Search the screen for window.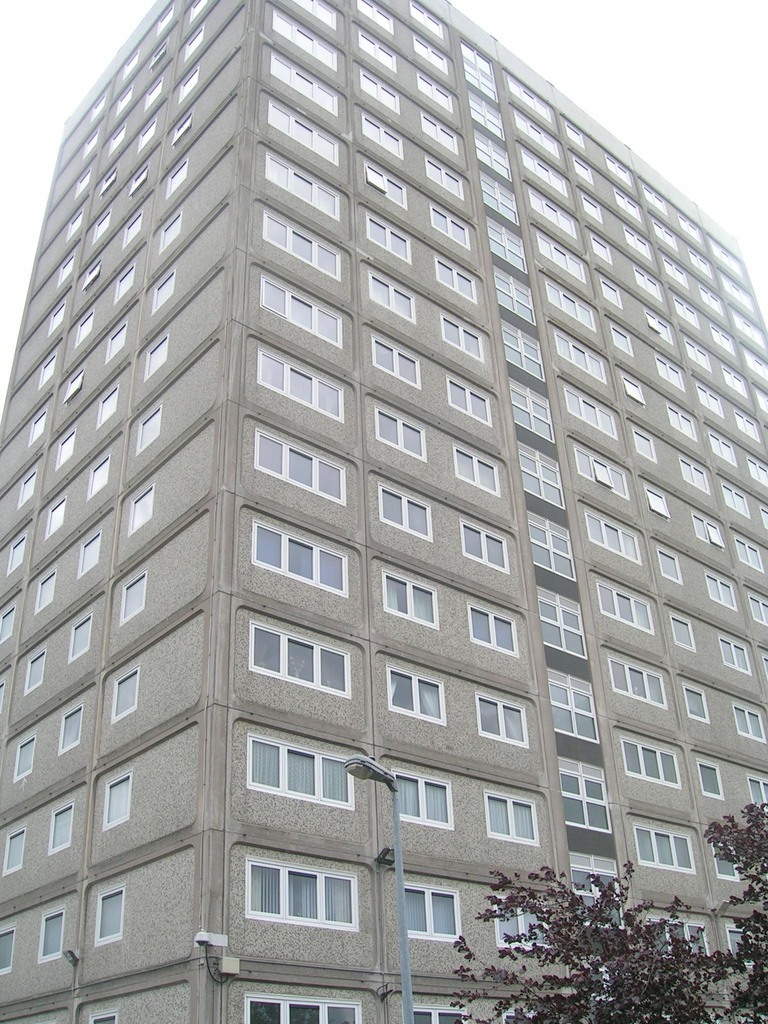
Found at left=248, top=993, right=370, bottom=1023.
